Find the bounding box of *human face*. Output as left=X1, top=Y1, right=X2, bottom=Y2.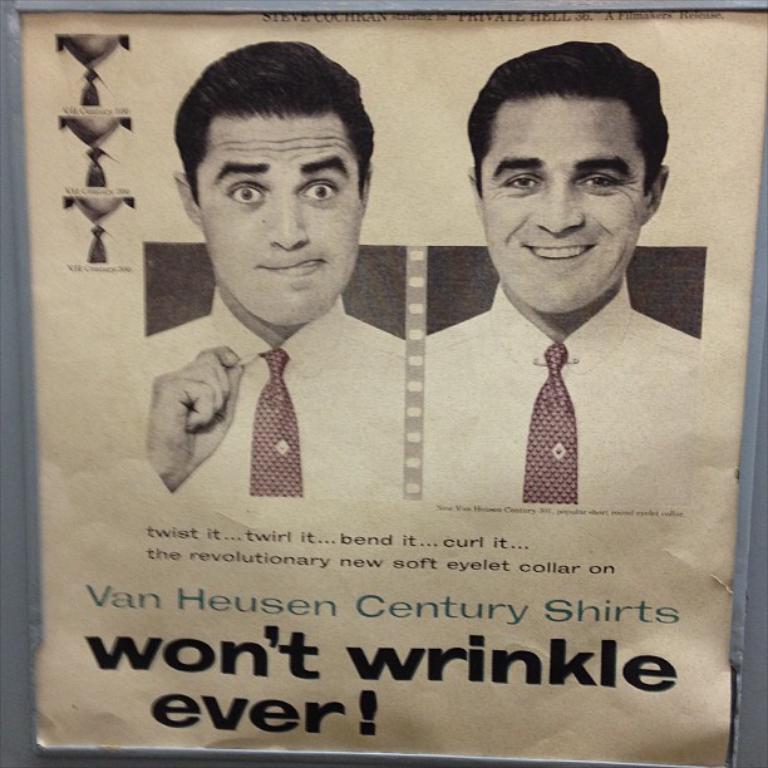
left=196, top=118, right=363, bottom=325.
